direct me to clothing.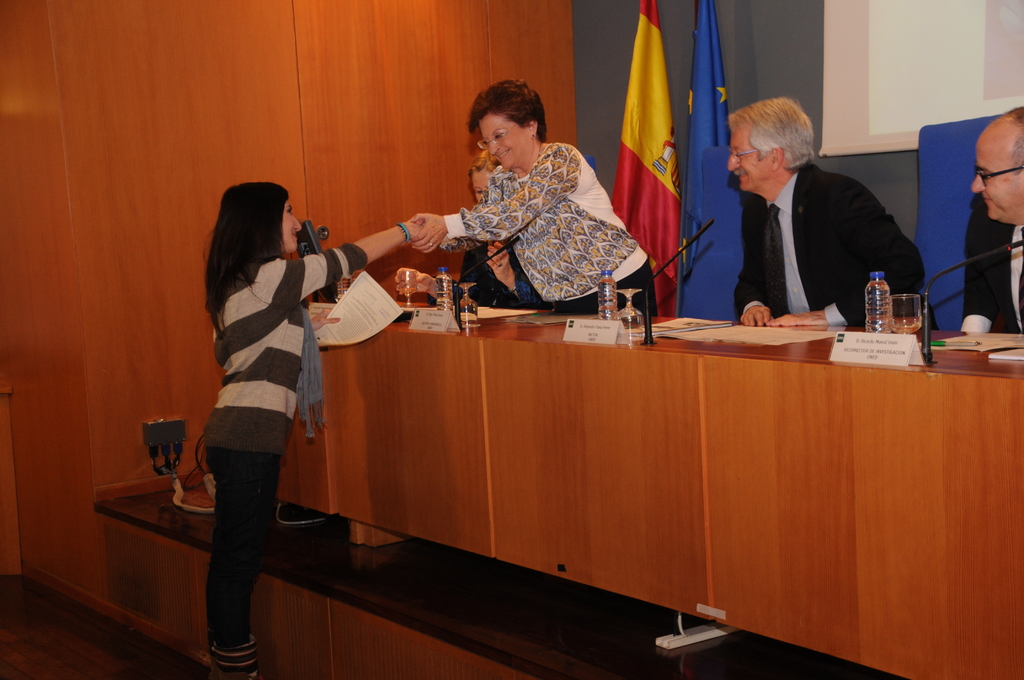
Direction: bbox=[730, 125, 921, 332].
